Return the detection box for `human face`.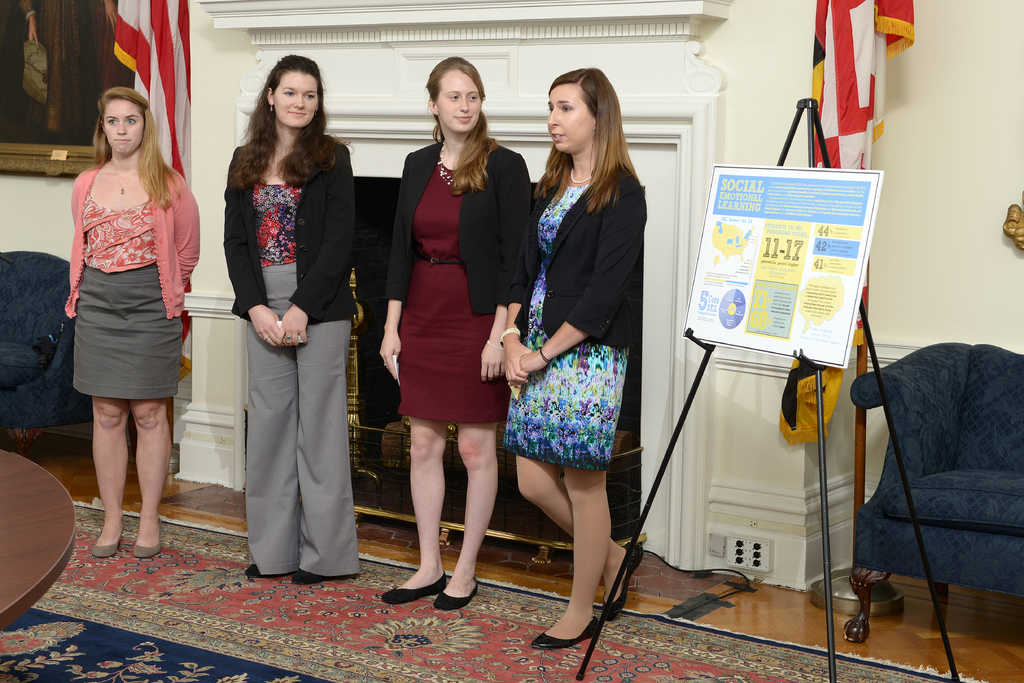
pyautogui.locateOnScreen(273, 76, 320, 126).
